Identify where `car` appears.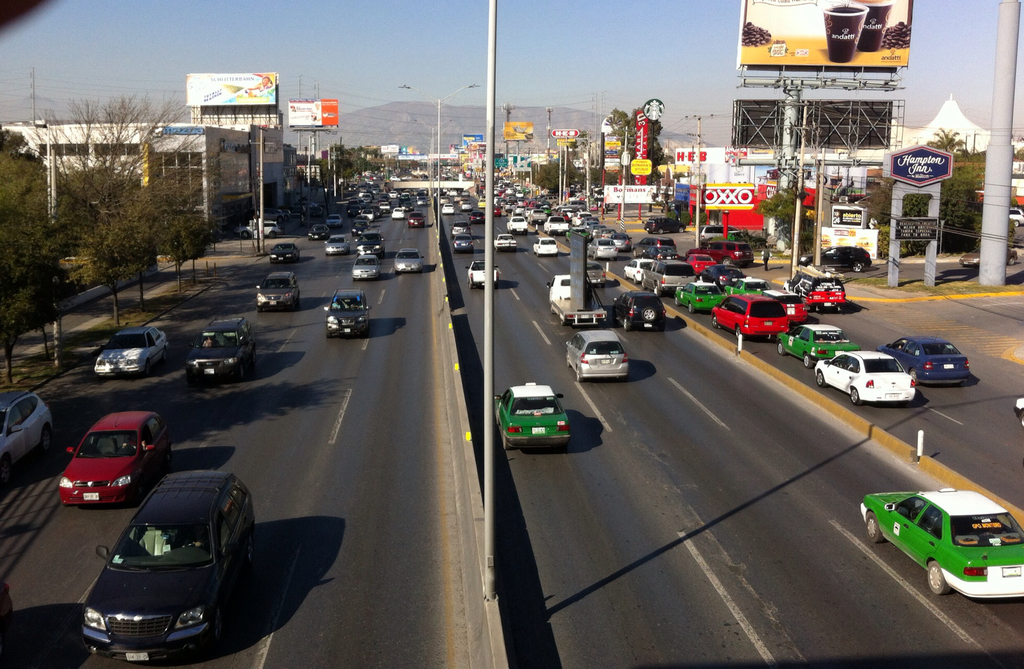
Appears at <box>255,270,298,312</box>.
